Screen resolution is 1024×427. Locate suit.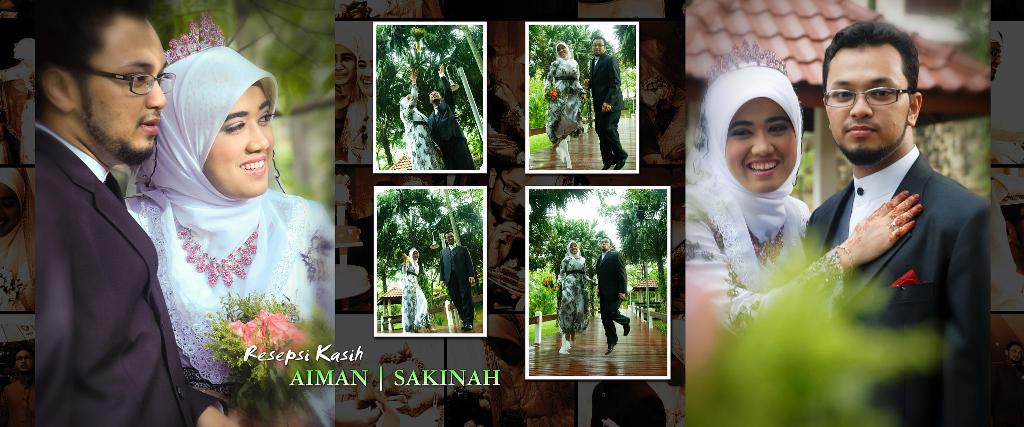
bbox=[435, 244, 481, 330].
